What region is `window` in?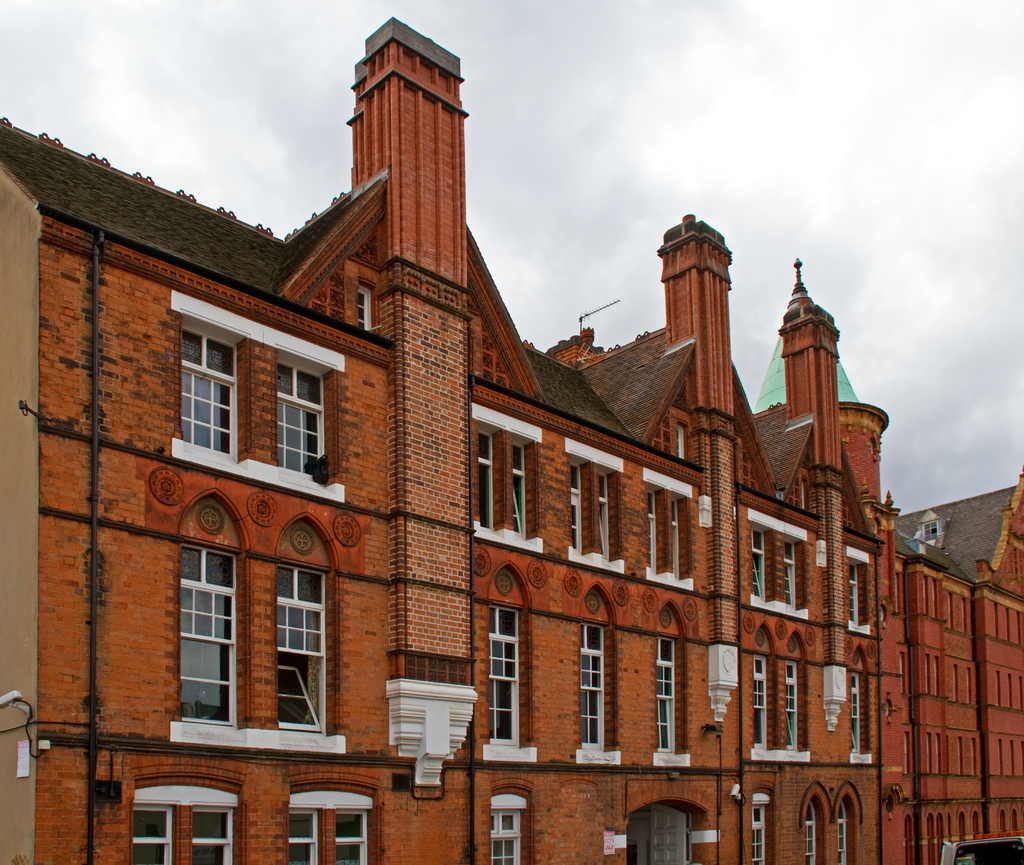
select_region(572, 611, 620, 759).
